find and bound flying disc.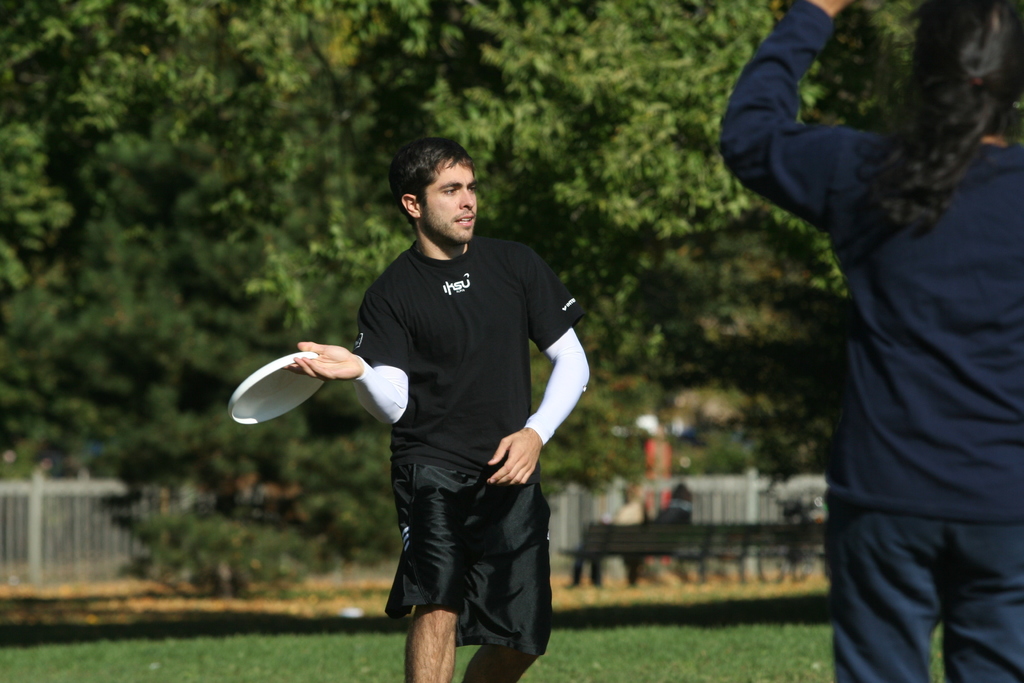
Bound: 229 350 325 423.
